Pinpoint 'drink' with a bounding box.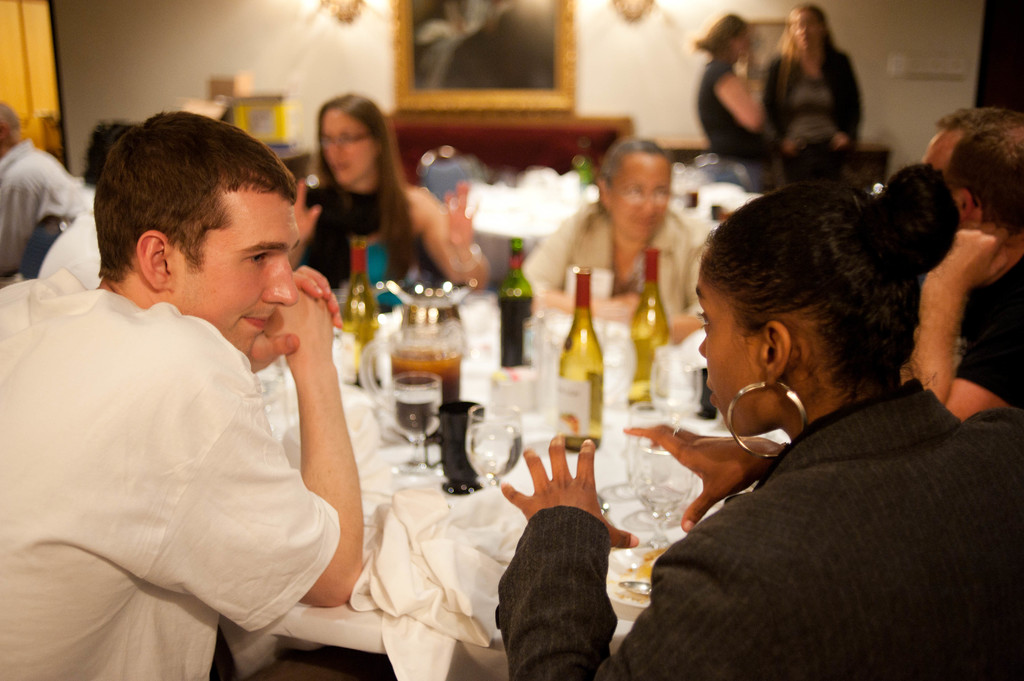
box(499, 239, 530, 368).
